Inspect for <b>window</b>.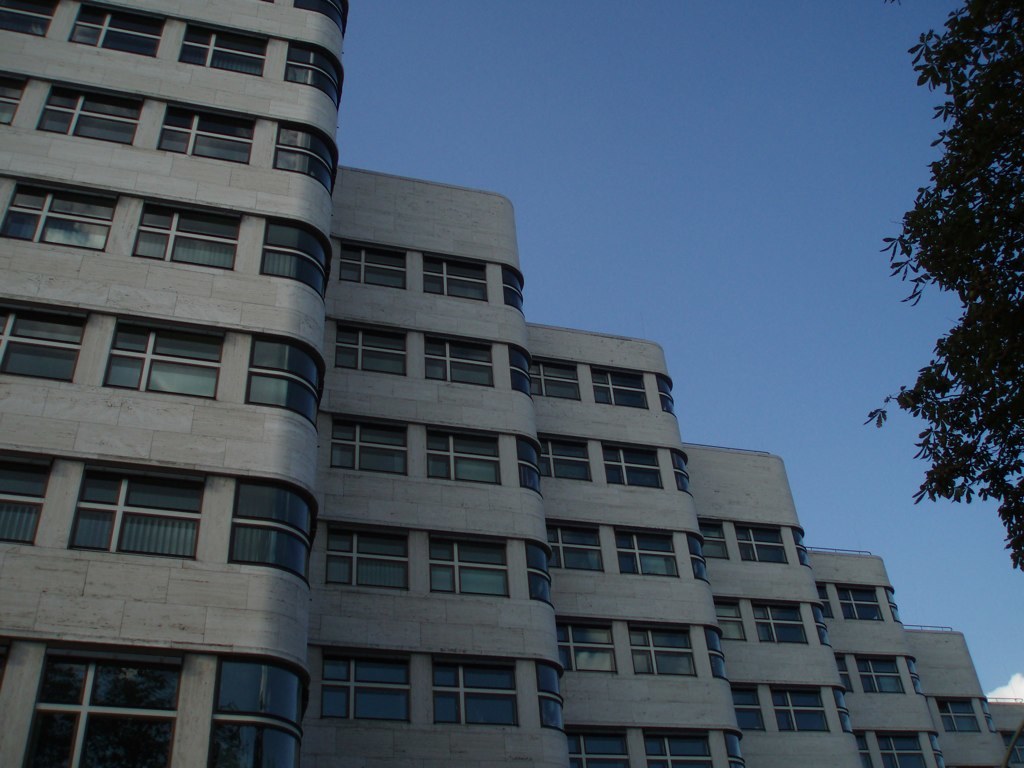
Inspection: [left=499, top=261, right=533, bottom=323].
